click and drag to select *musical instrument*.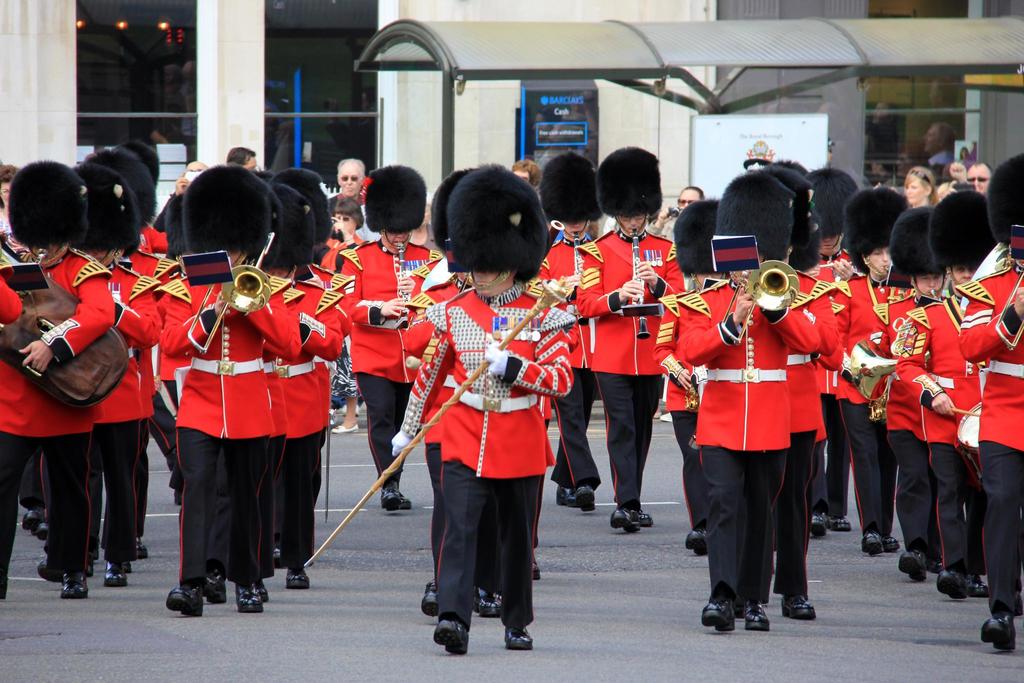
Selection: Rect(301, 278, 561, 572).
